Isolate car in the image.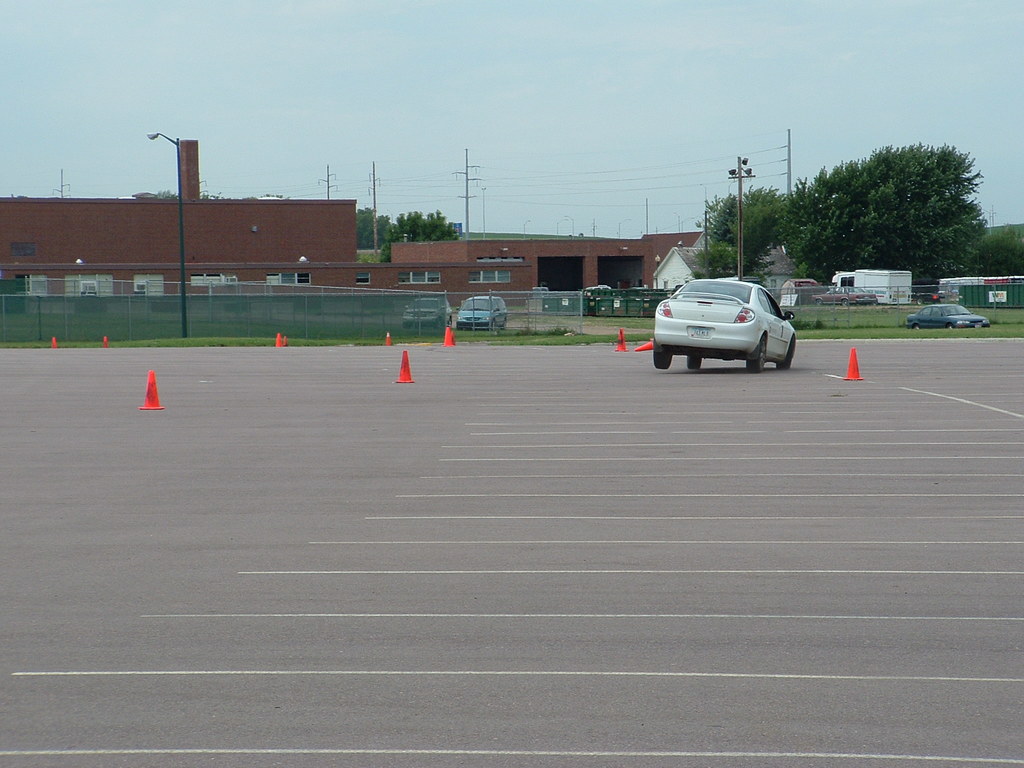
Isolated region: crop(643, 272, 801, 369).
